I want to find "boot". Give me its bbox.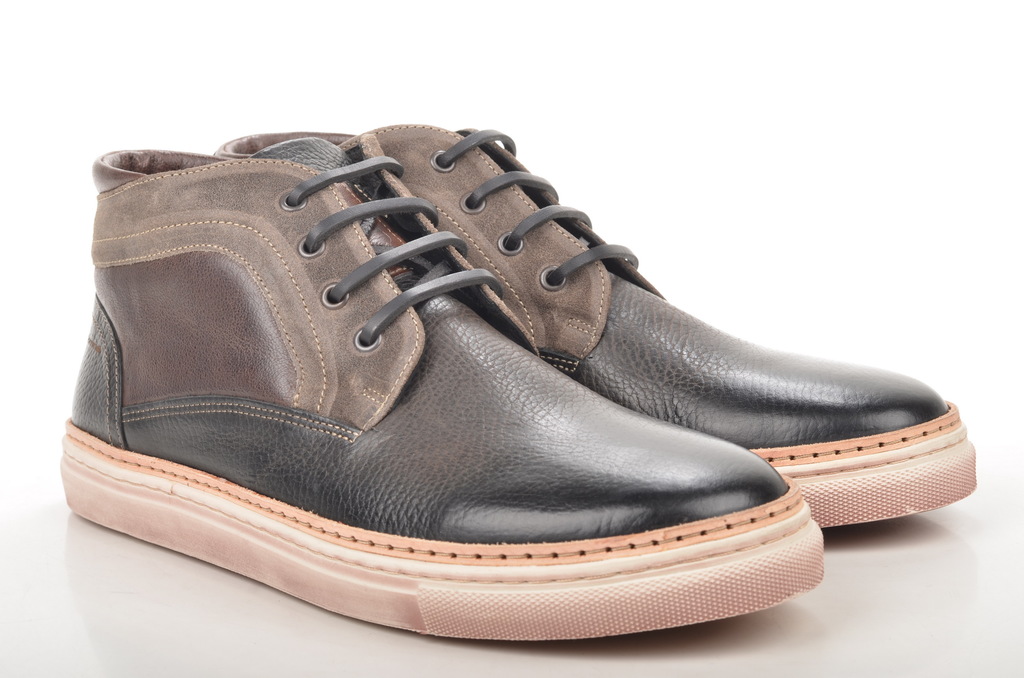
box=[61, 144, 829, 631].
